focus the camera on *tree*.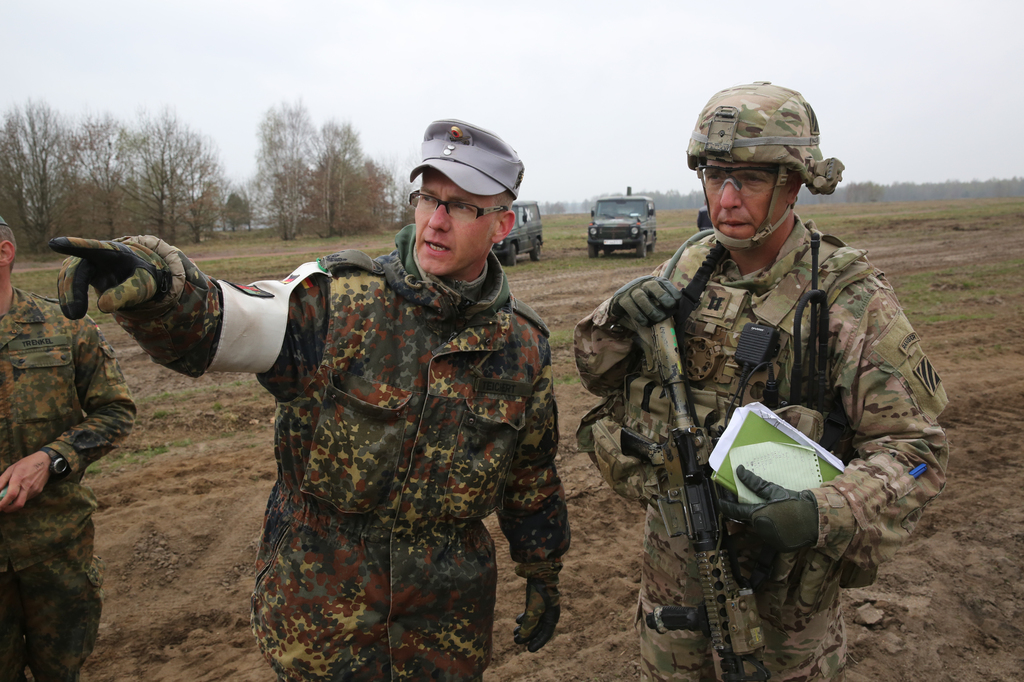
Focus region: 357,156,396,244.
